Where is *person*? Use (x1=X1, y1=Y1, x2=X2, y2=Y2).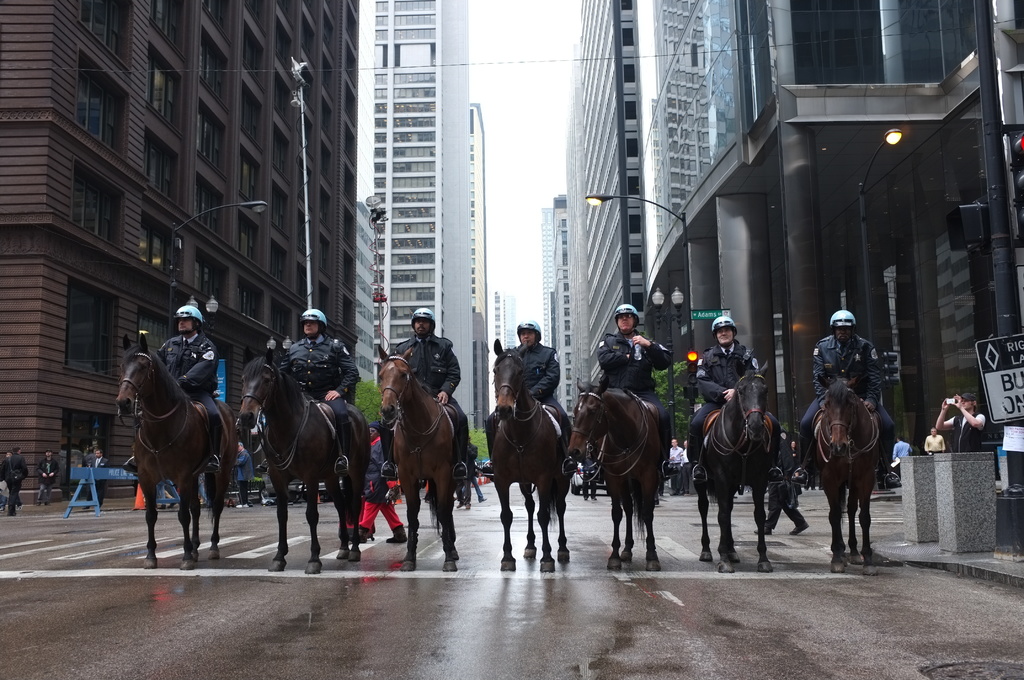
(x1=794, y1=311, x2=900, y2=487).
